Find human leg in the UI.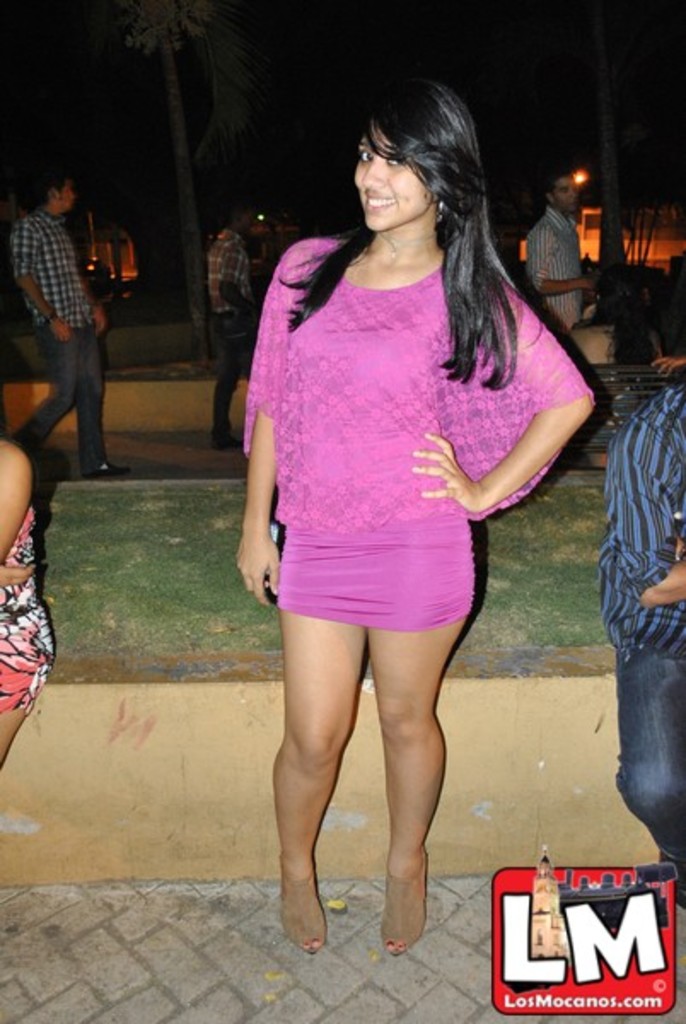
UI element at <bbox>360, 507, 474, 956</bbox>.
